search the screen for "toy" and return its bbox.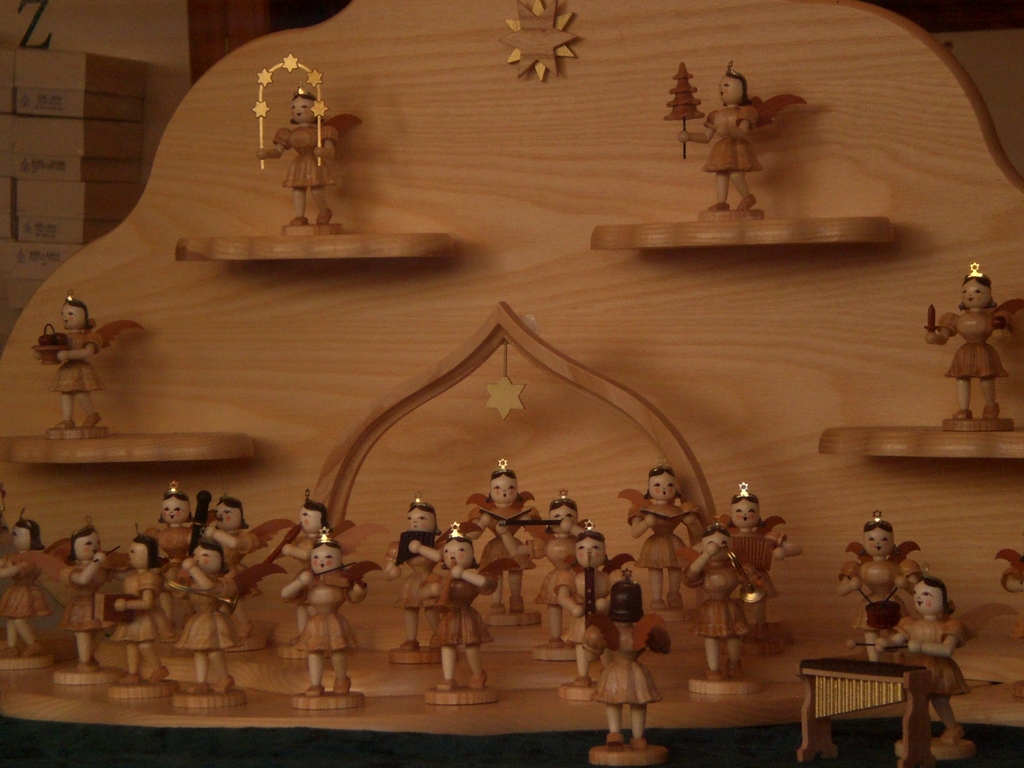
Found: box=[59, 532, 141, 688].
